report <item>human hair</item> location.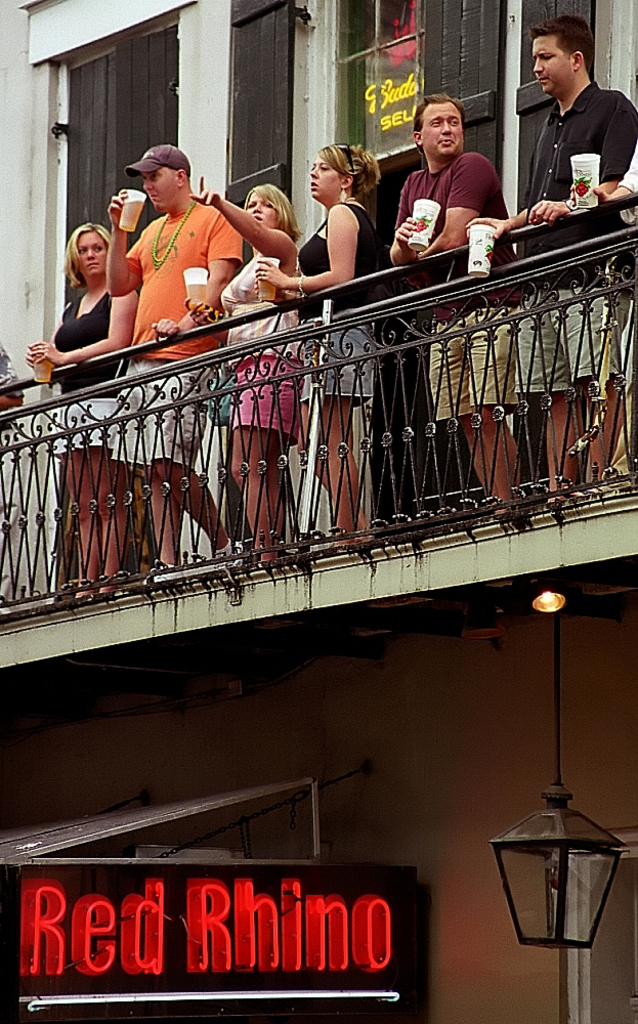
Report: select_region(314, 142, 384, 204).
